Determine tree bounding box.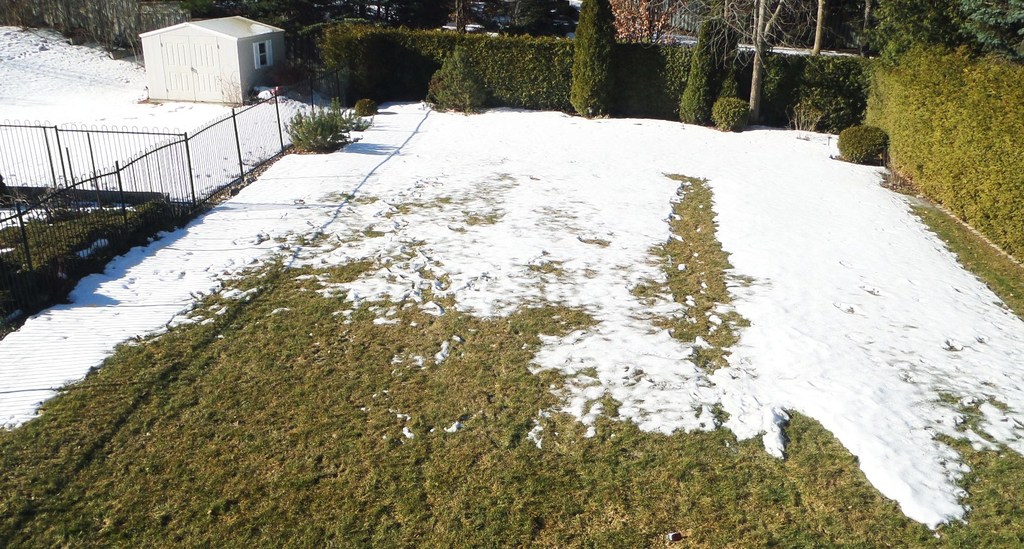
Determined: x1=744 y1=1 x2=794 y2=124.
